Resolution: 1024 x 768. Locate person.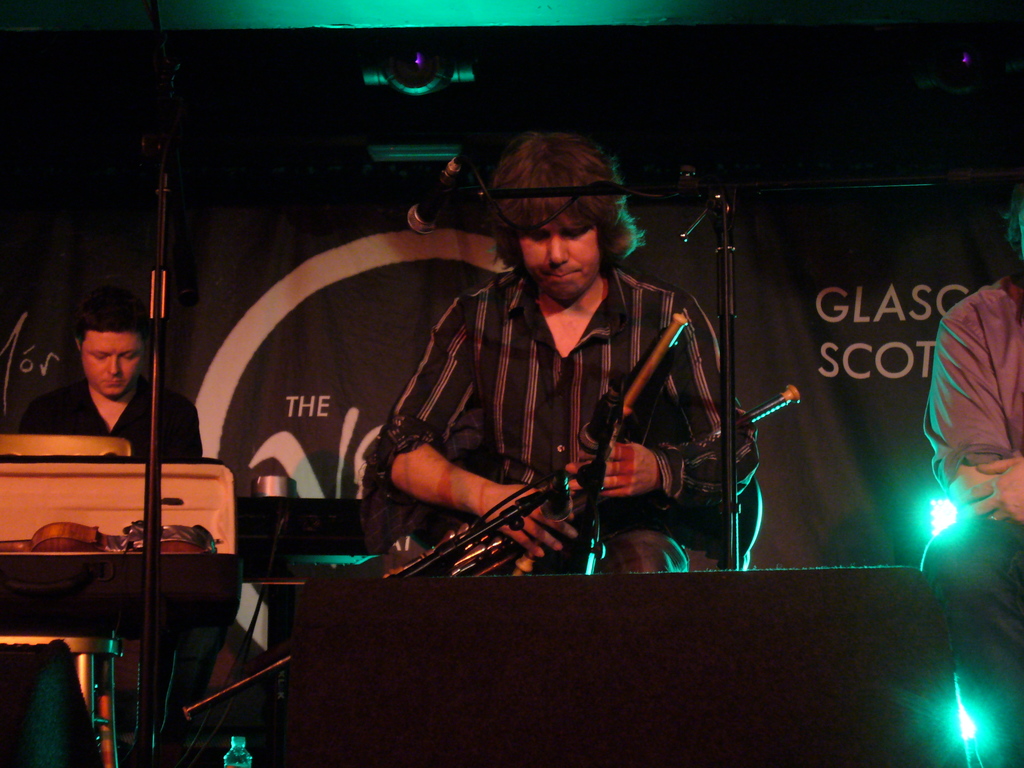
box(922, 177, 1023, 767).
